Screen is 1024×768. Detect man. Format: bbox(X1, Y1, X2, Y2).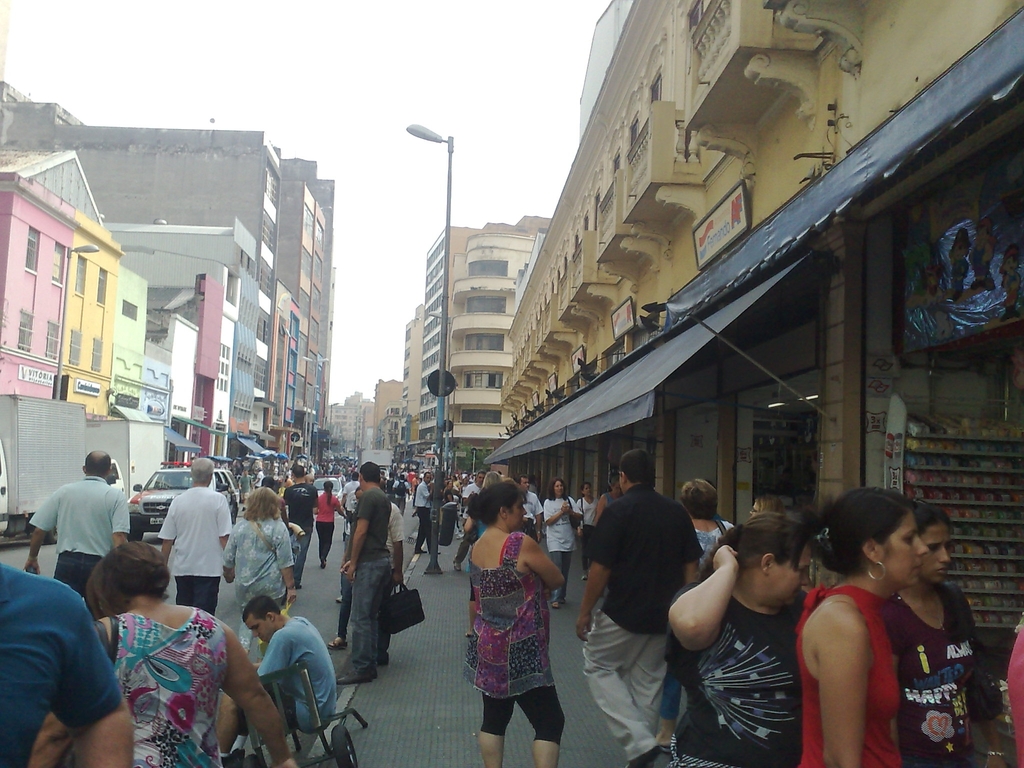
bbox(333, 458, 391, 685).
